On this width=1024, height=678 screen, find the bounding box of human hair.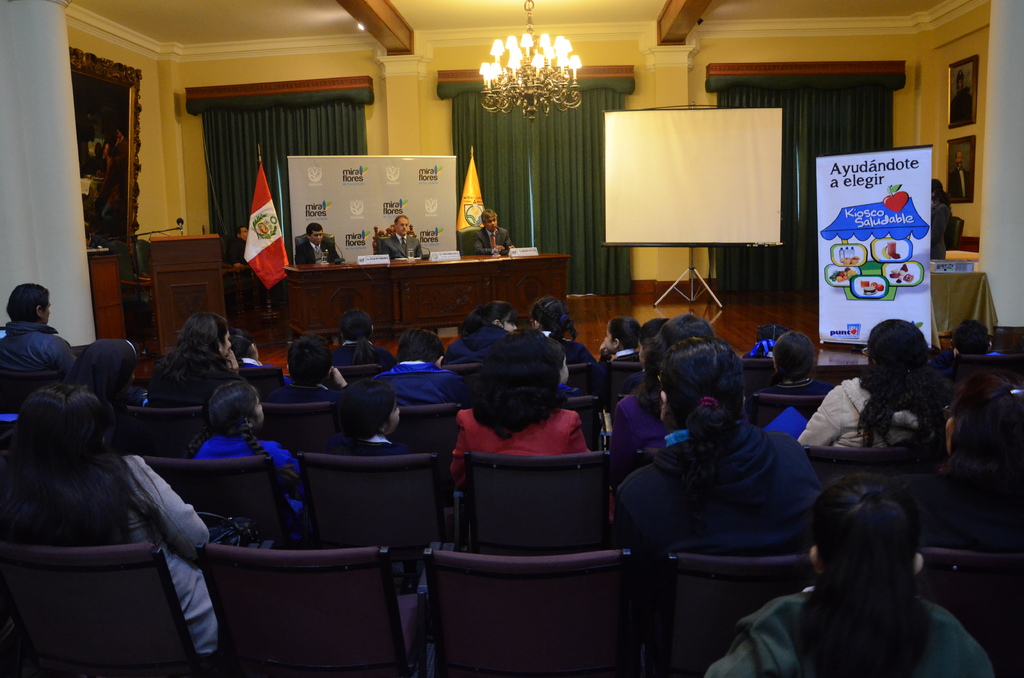
Bounding box: box(474, 336, 574, 431).
